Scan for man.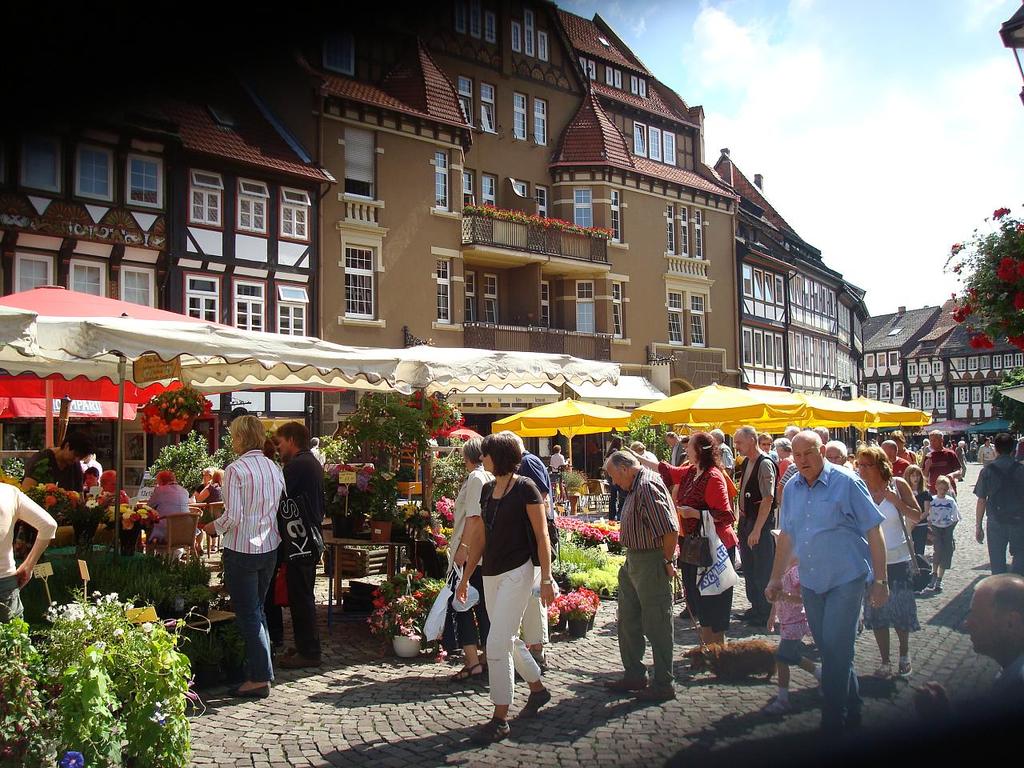
Scan result: <box>936,578,1023,767</box>.
